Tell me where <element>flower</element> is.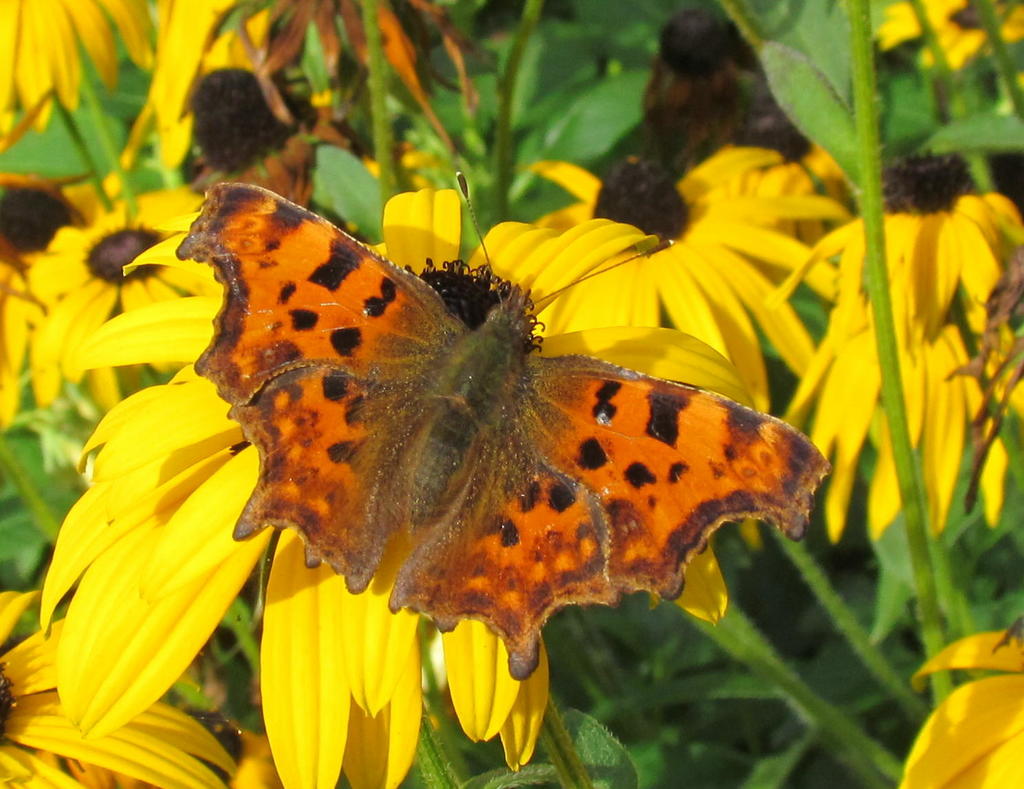
<element>flower</element> is at bbox(447, 138, 827, 462).
